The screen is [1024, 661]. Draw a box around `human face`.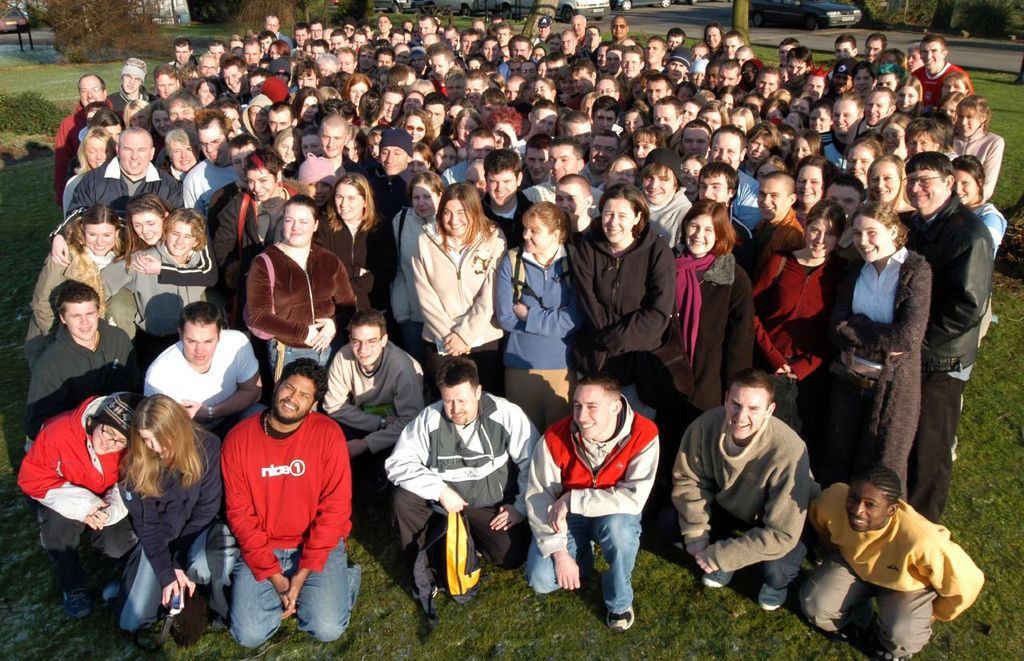
247,171,276,197.
